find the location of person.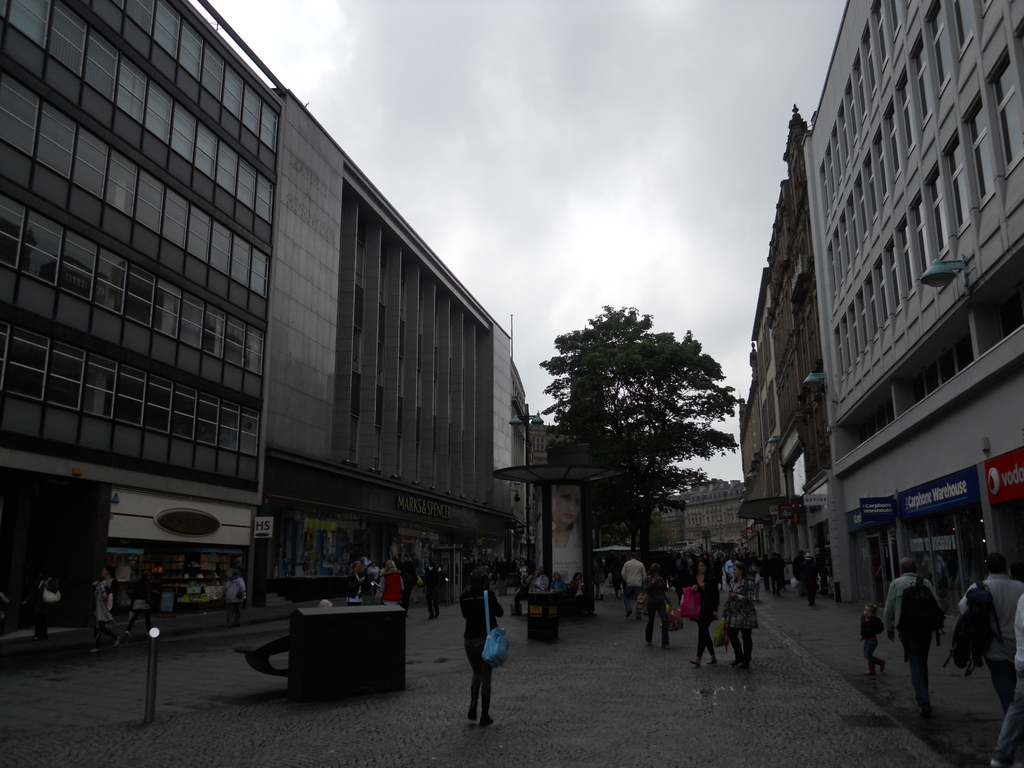
Location: (83, 566, 118, 657).
